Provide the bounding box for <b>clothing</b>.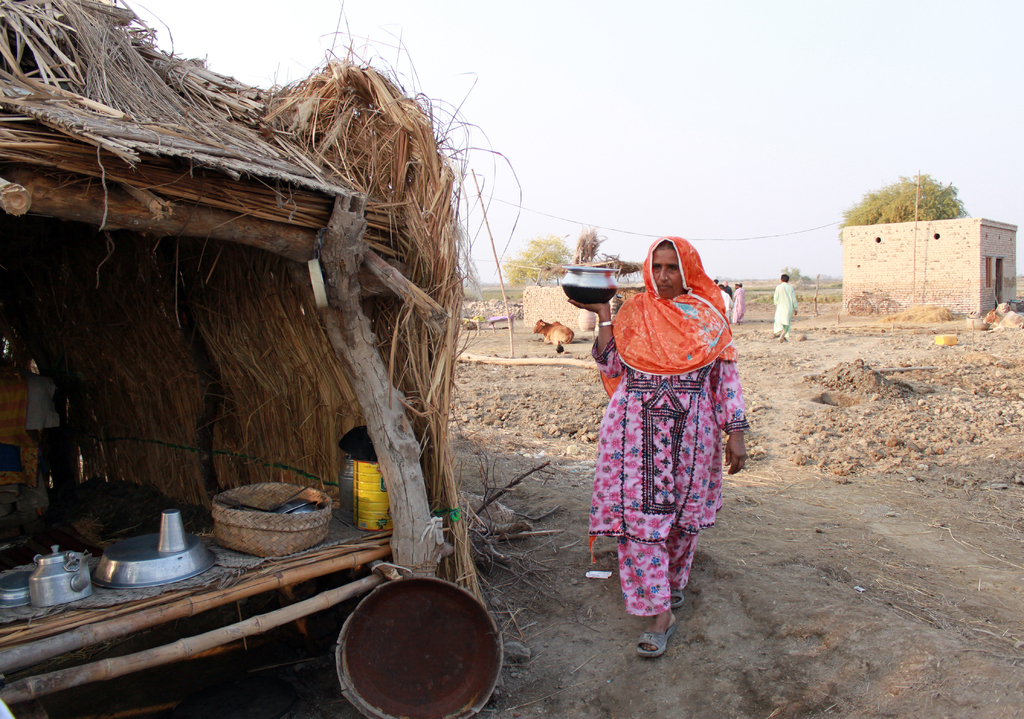
bbox=(596, 250, 747, 626).
